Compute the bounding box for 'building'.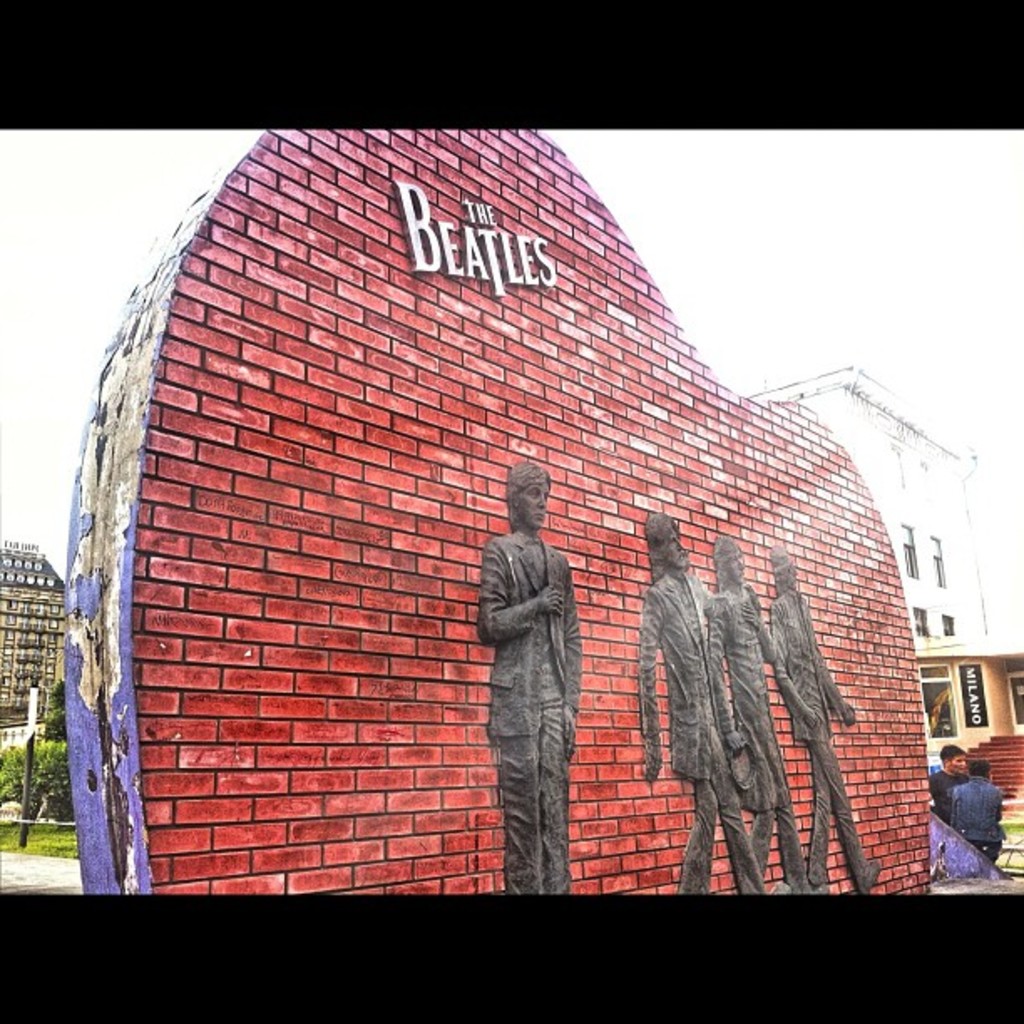
(755,368,989,639).
